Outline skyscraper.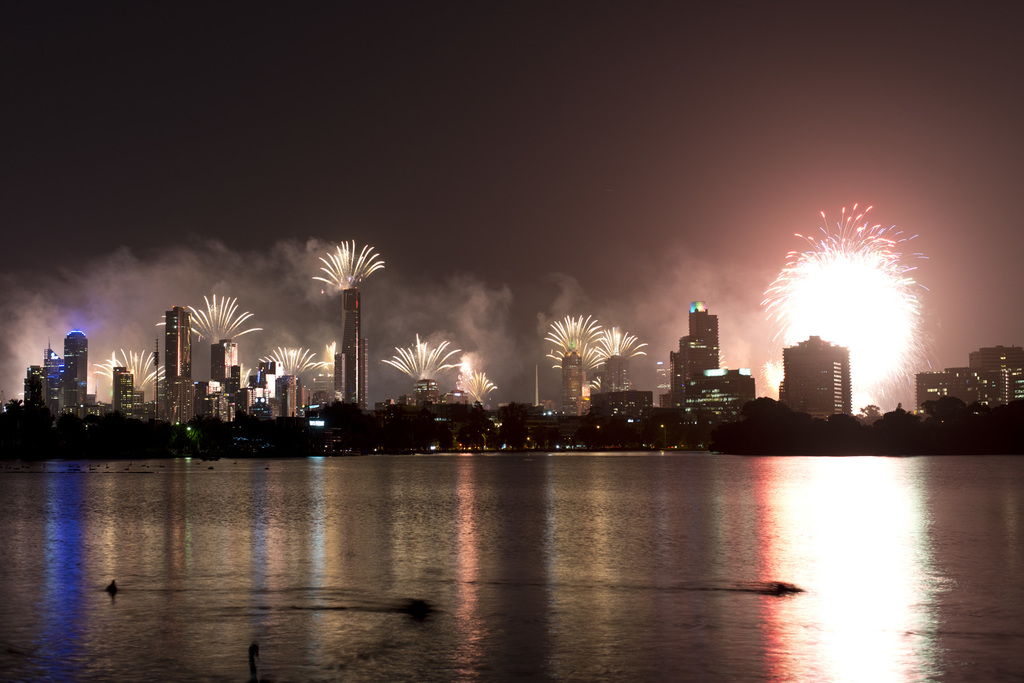
Outline: 63,330,88,406.
